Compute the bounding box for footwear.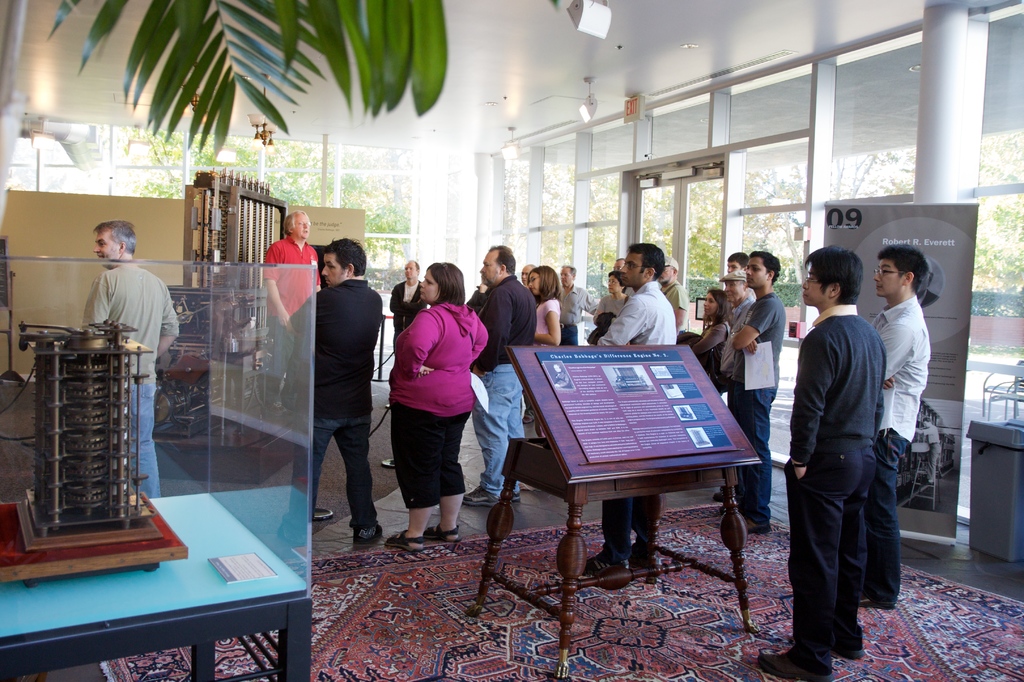
pyautogui.locateOnScreen(380, 459, 397, 471).
